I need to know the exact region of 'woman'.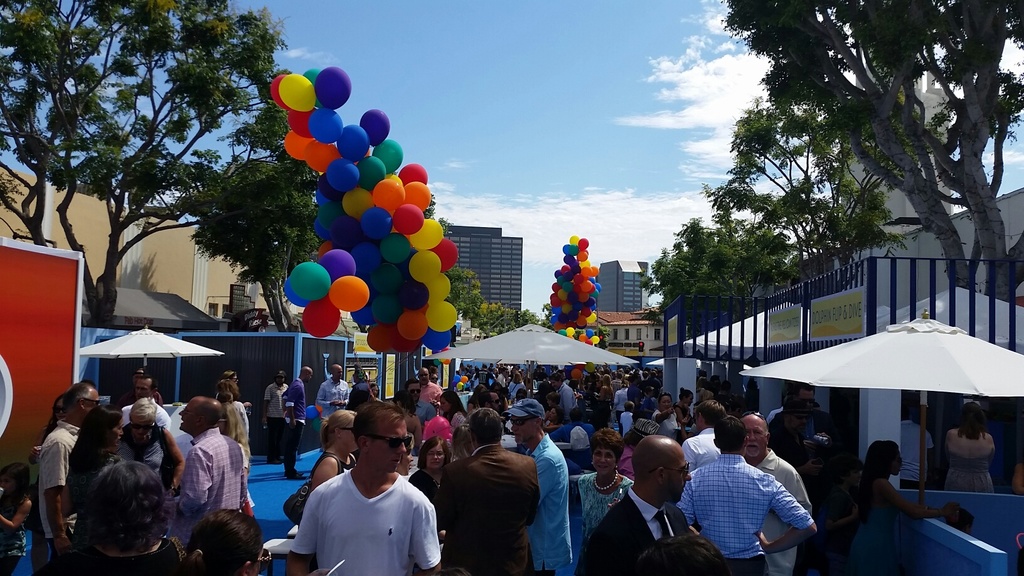
Region: {"left": 285, "top": 413, "right": 351, "bottom": 575}.
